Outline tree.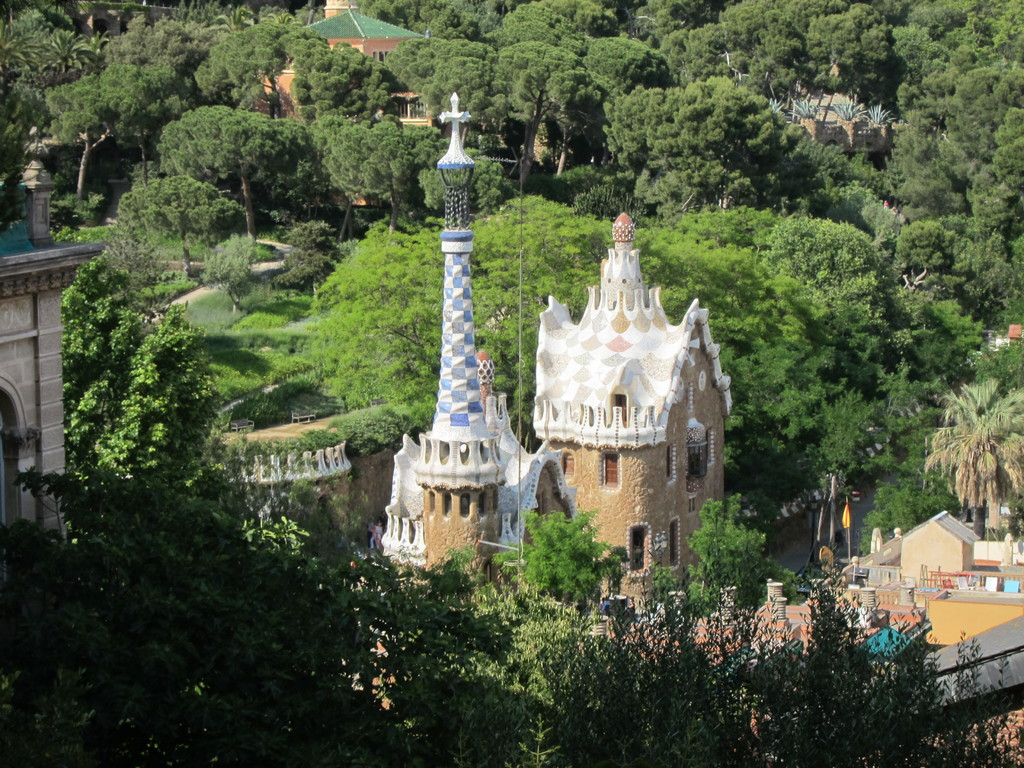
Outline: region(668, 495, 773, 627).
